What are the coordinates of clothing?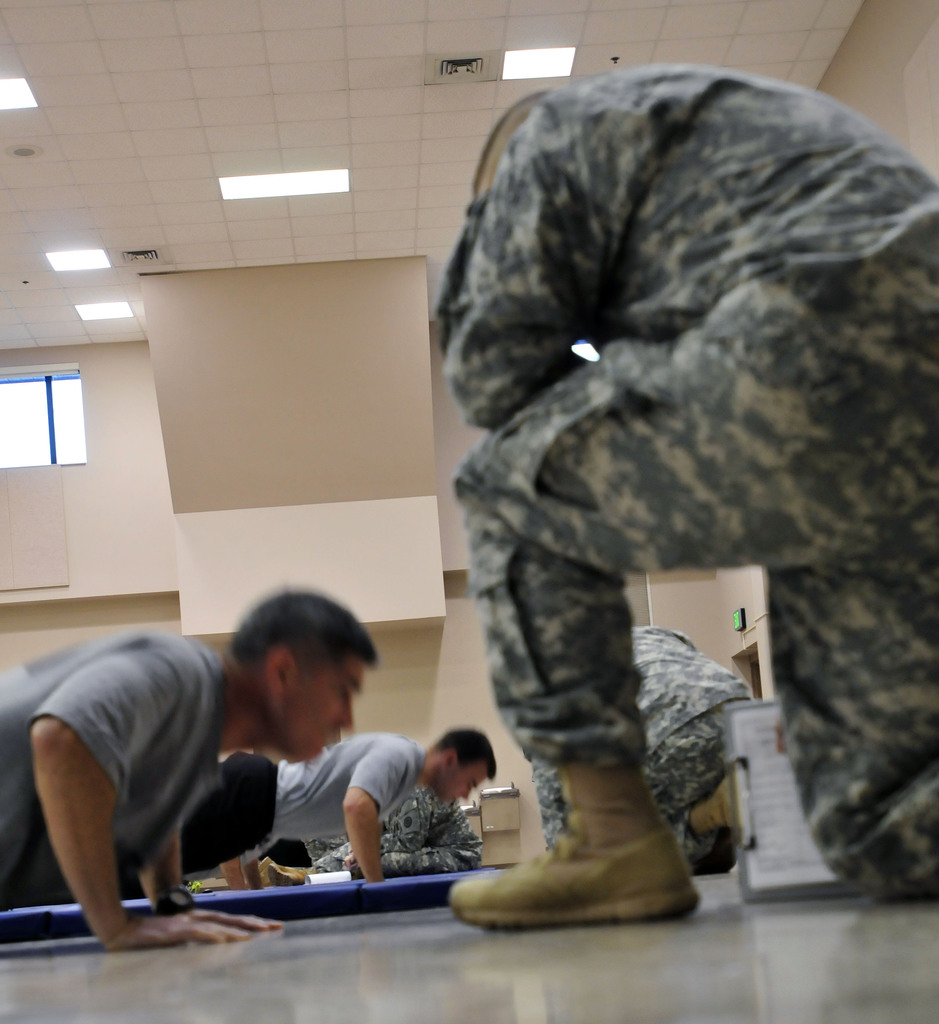
(312,797,479,872).
